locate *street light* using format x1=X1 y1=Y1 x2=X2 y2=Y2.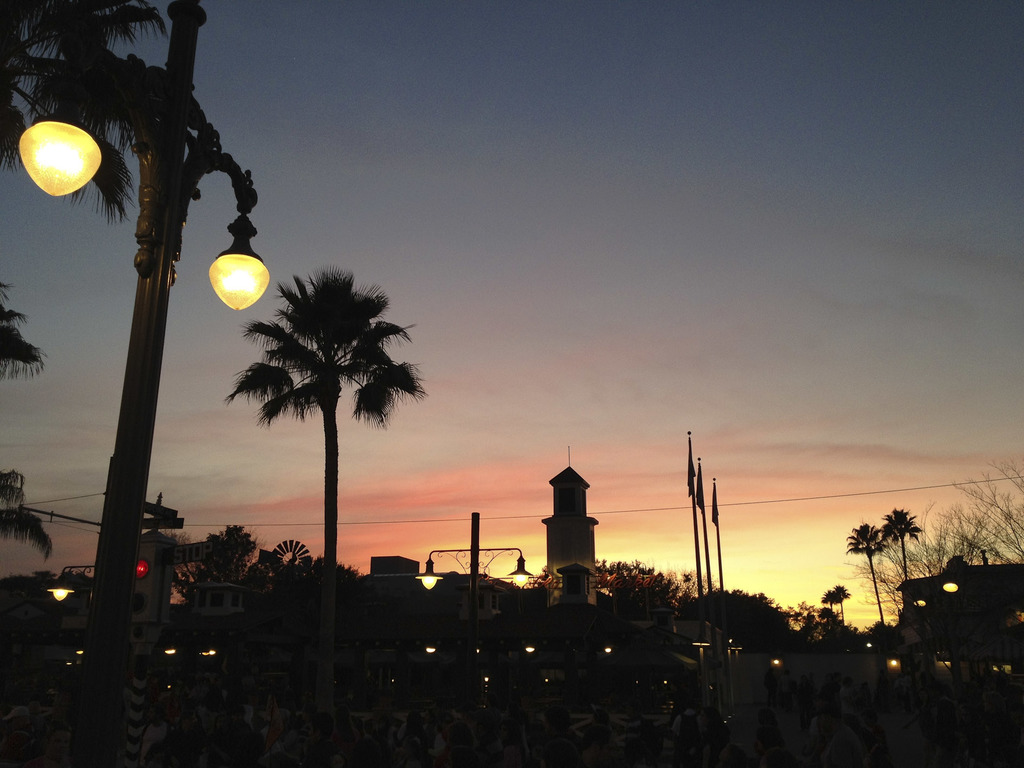
x1=407 y1=511 x2=536 y2=689.
